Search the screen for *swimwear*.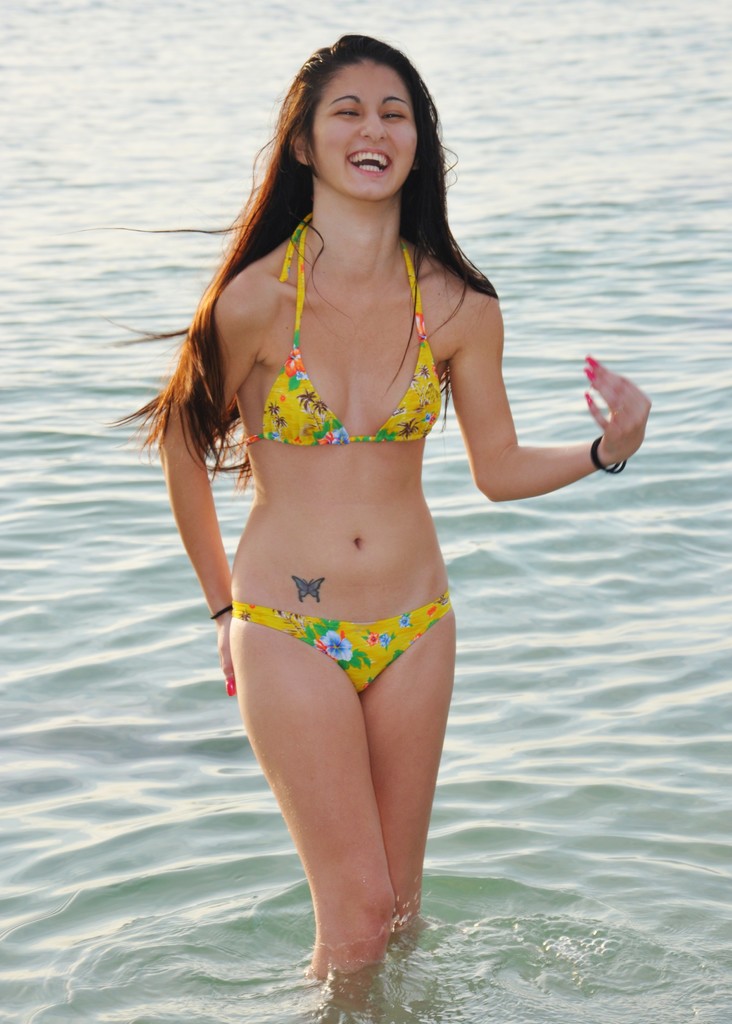
Found at 227, 595, 453, 700.
